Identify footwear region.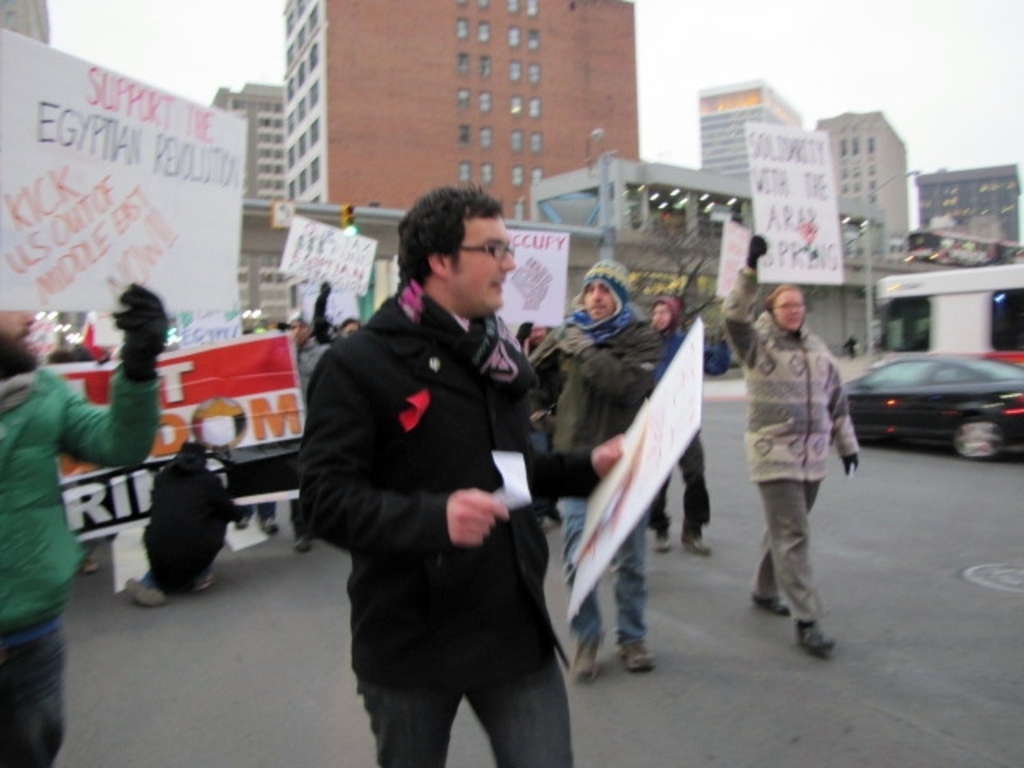
Region: [left=797, top=619, right=837, bottom=654].
